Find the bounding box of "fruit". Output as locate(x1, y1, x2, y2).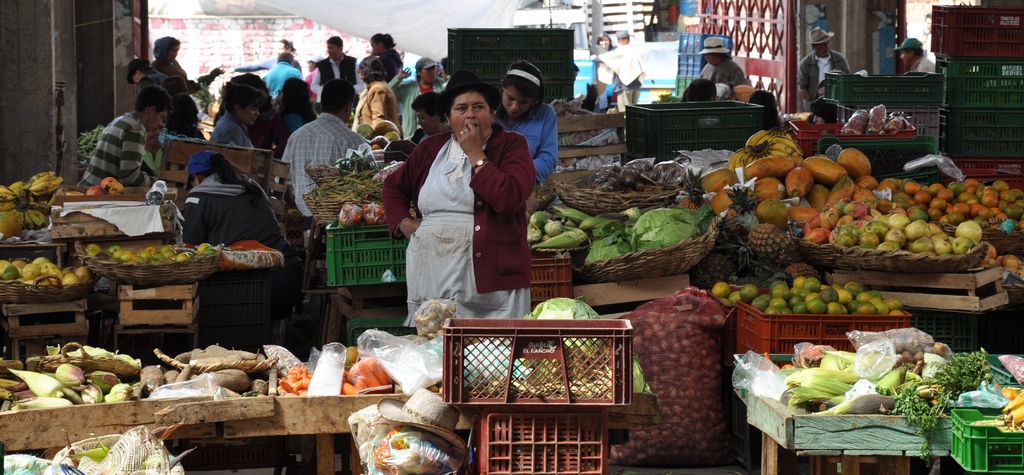
locate(106, 182, 124, 189).
